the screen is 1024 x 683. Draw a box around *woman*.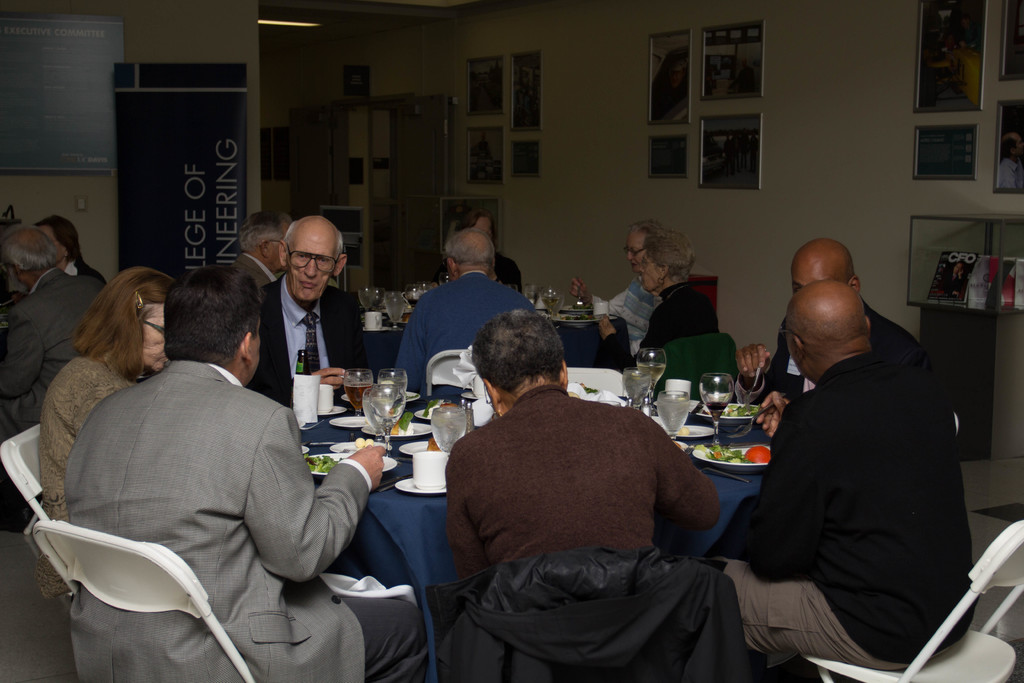
38,263,173,595.
